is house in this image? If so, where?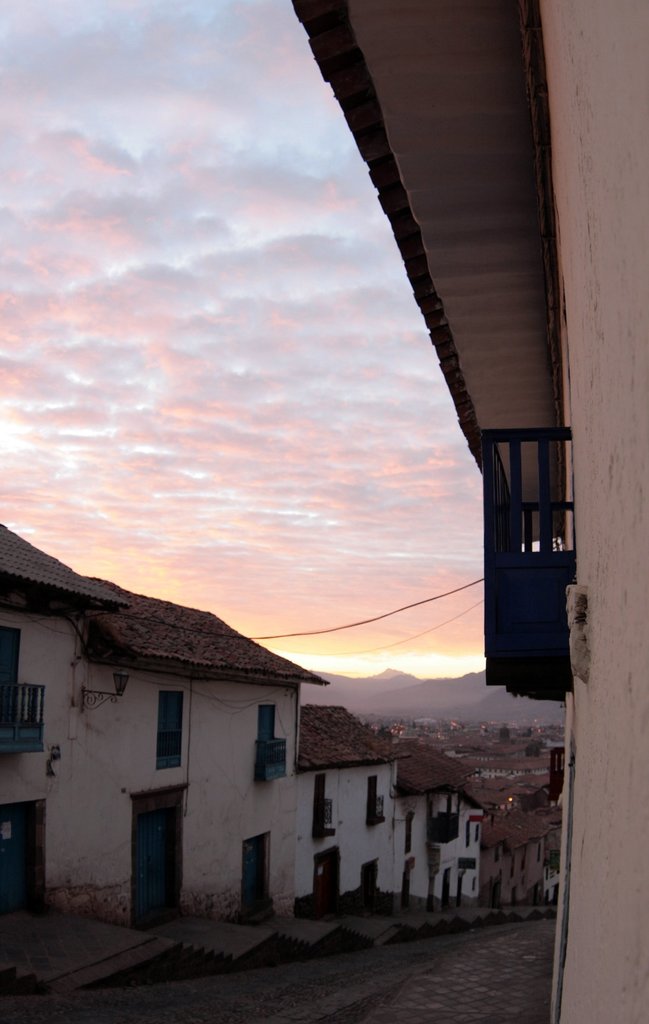
Yes, at [288, 0, 648, 1023].
